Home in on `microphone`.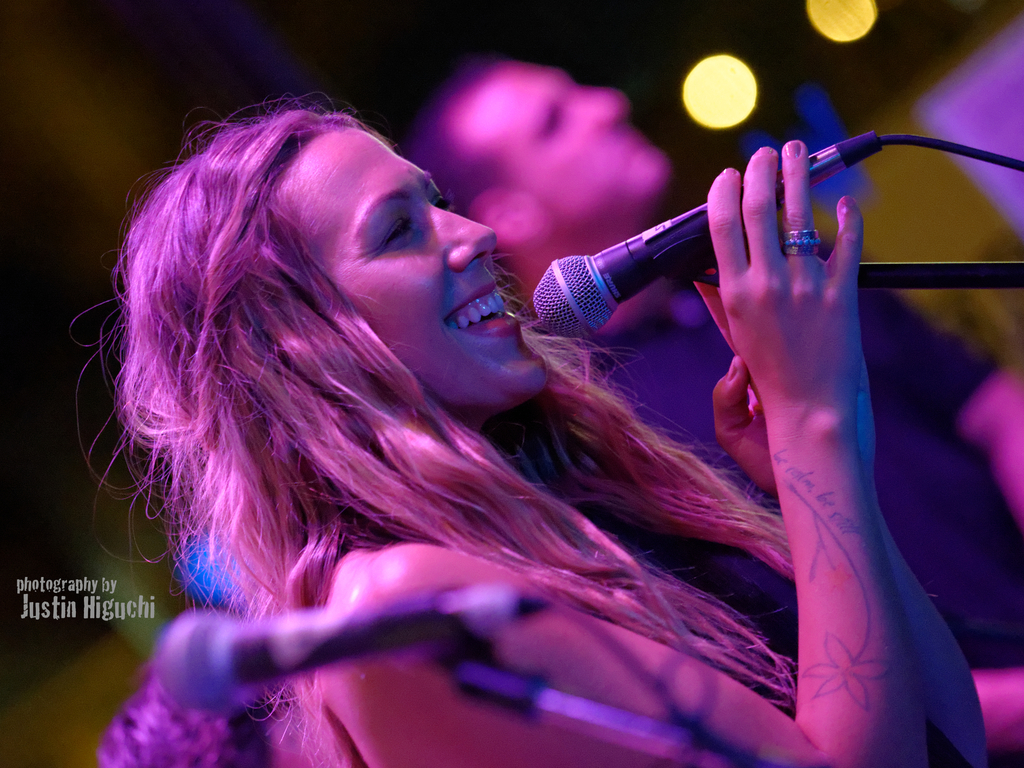
Homed in at (x1=153, y1=597, x2=570, y2=725).
